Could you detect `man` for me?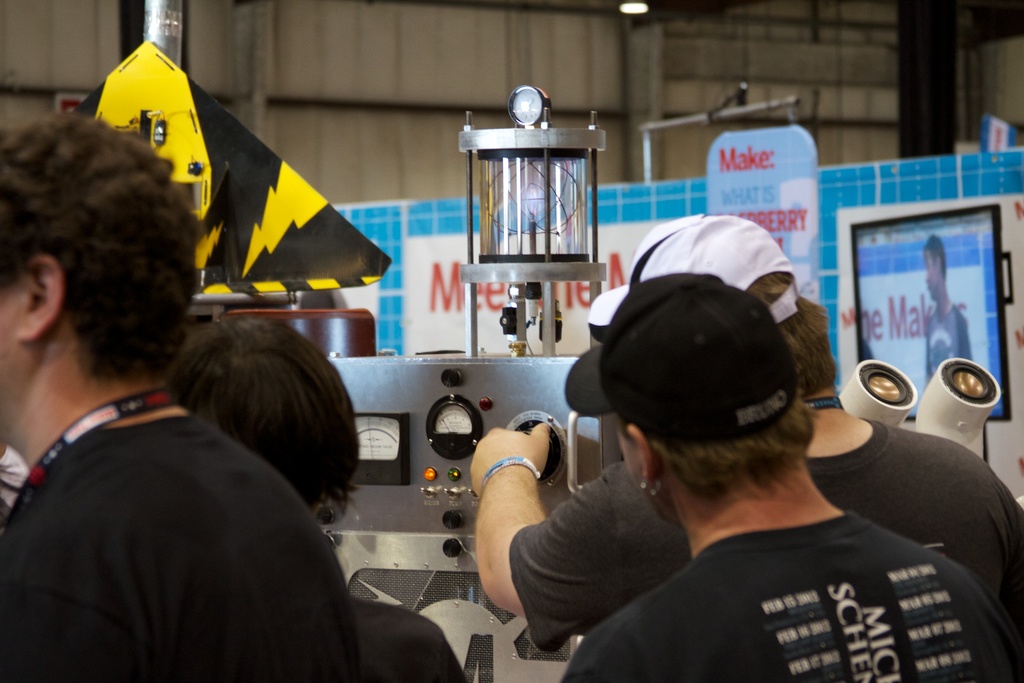
Detection result: [0,114,362,682].
